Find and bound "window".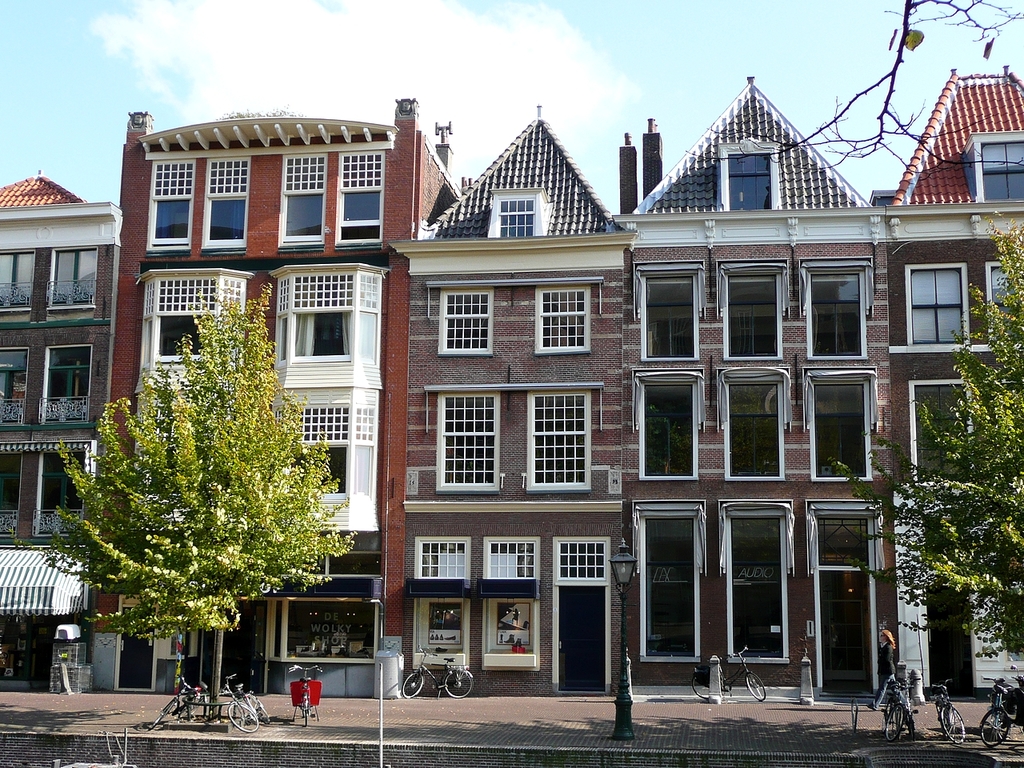
Bound: (278, 154, 329, 252).
